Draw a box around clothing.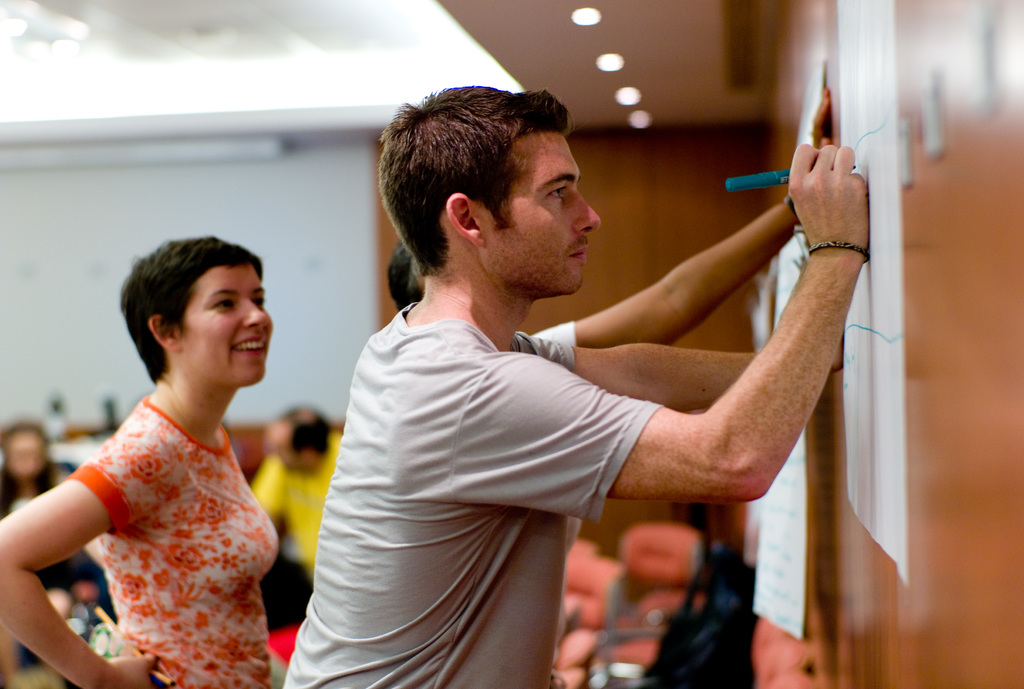
<region>286, 301, 664, 688</region>.
